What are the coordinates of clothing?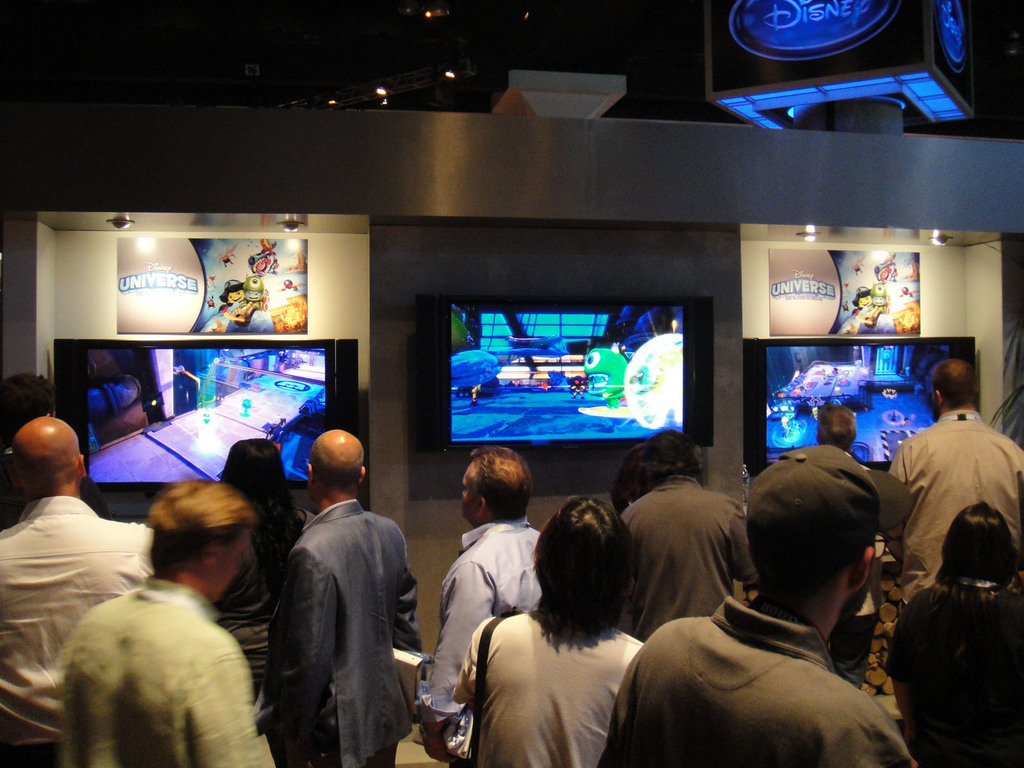
[left=620, top=477, right=765, bottom=630].
